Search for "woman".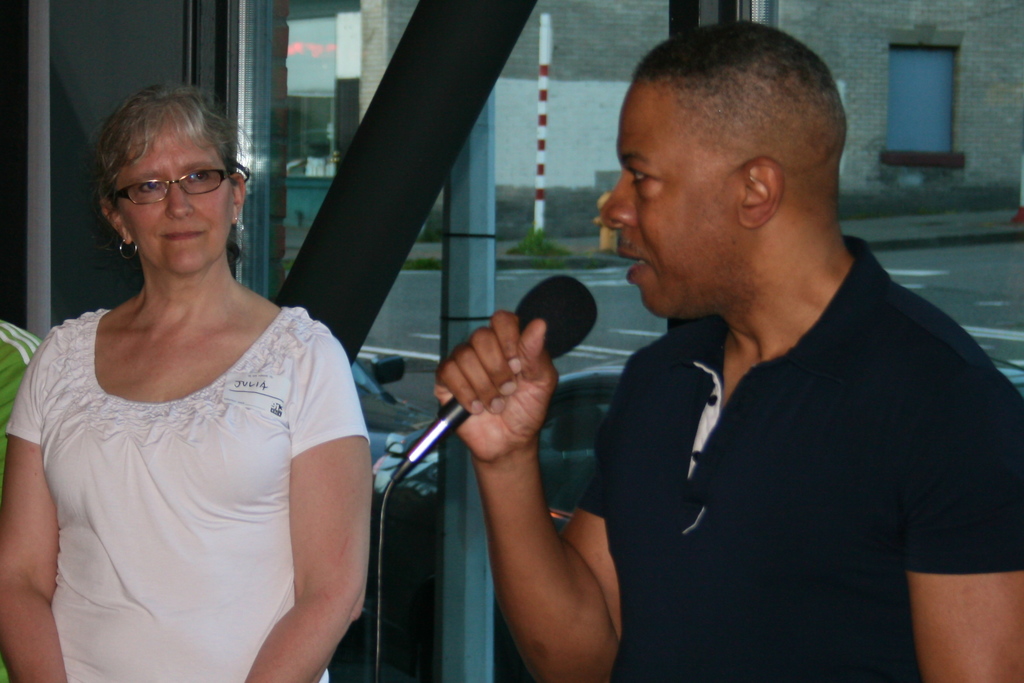
Found at [x1=7, y1=67, x2=380, y2=678].
